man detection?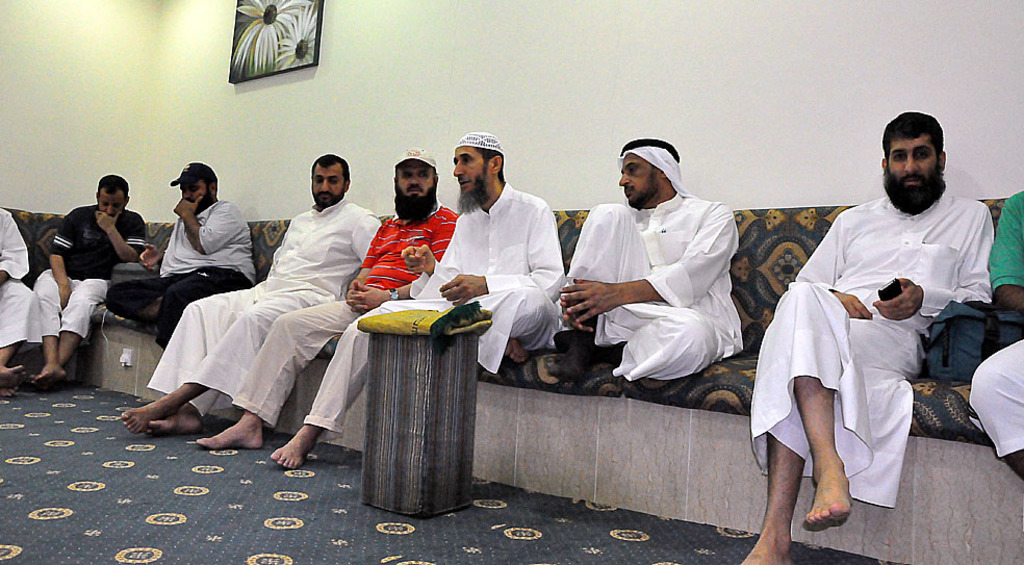
[left=401, top=130, right=561, bottom=366]
